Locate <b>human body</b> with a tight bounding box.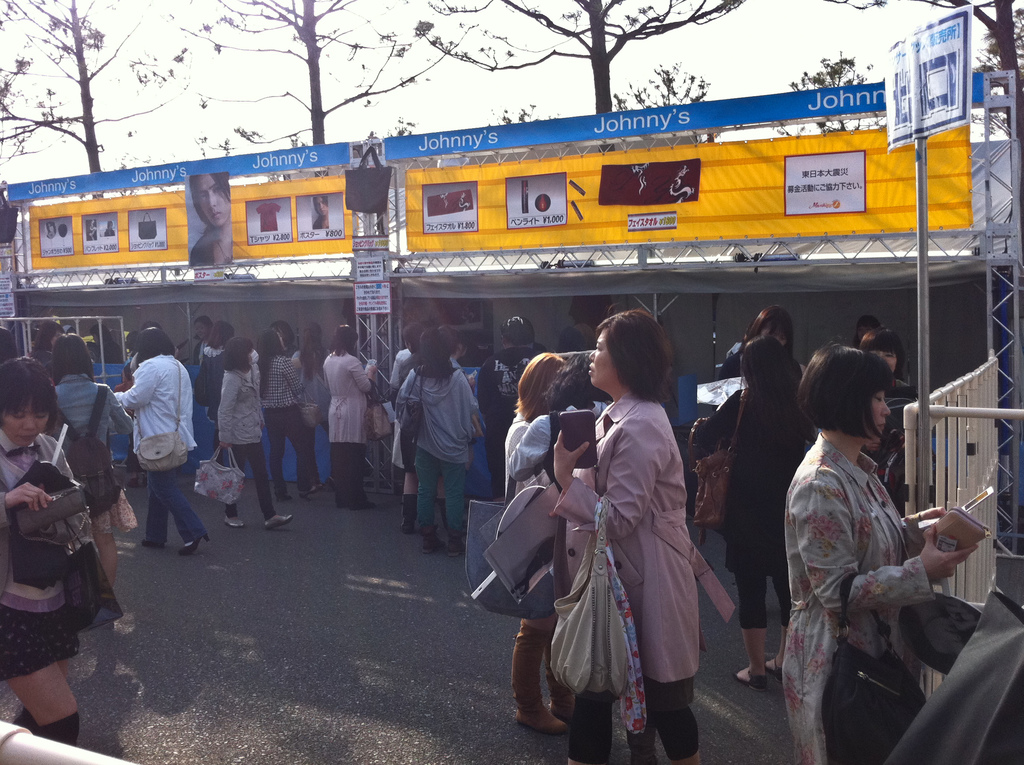
141, 316, 157, 326.
